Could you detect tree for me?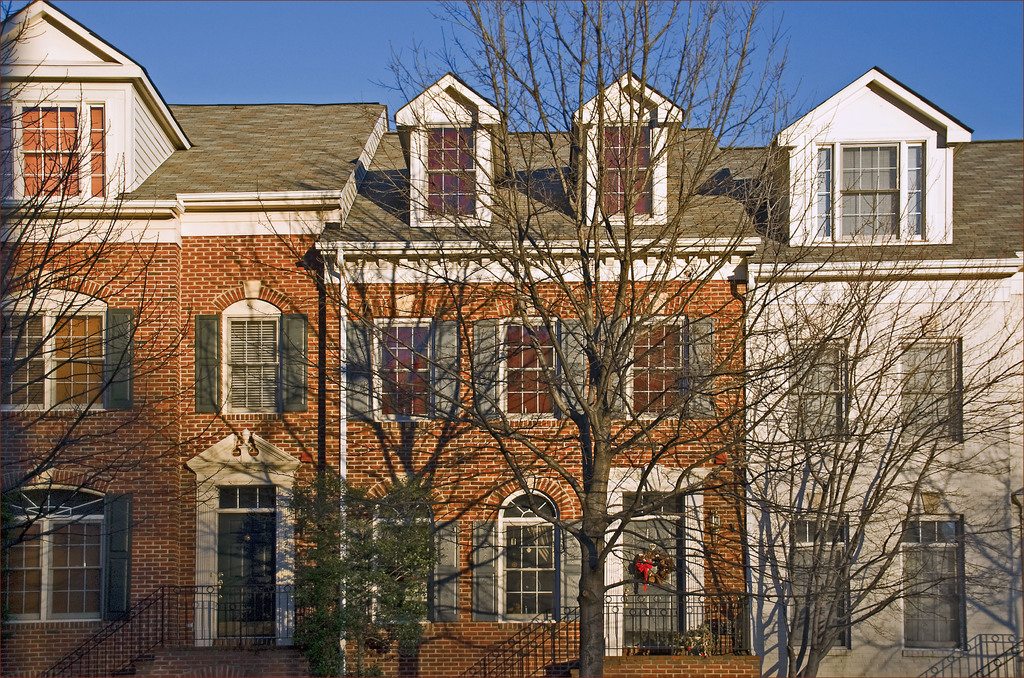
Detection result: <region>338, 0, 927, 677</region>.
